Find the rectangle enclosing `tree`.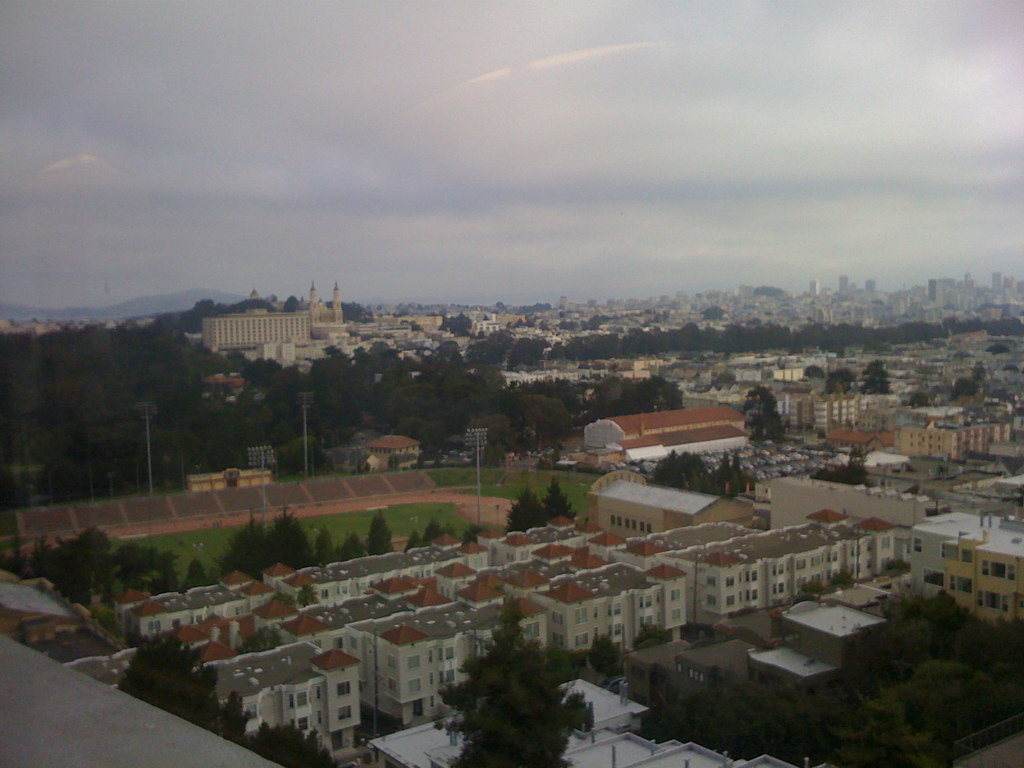
bbox(654, 442, 748, 515).
